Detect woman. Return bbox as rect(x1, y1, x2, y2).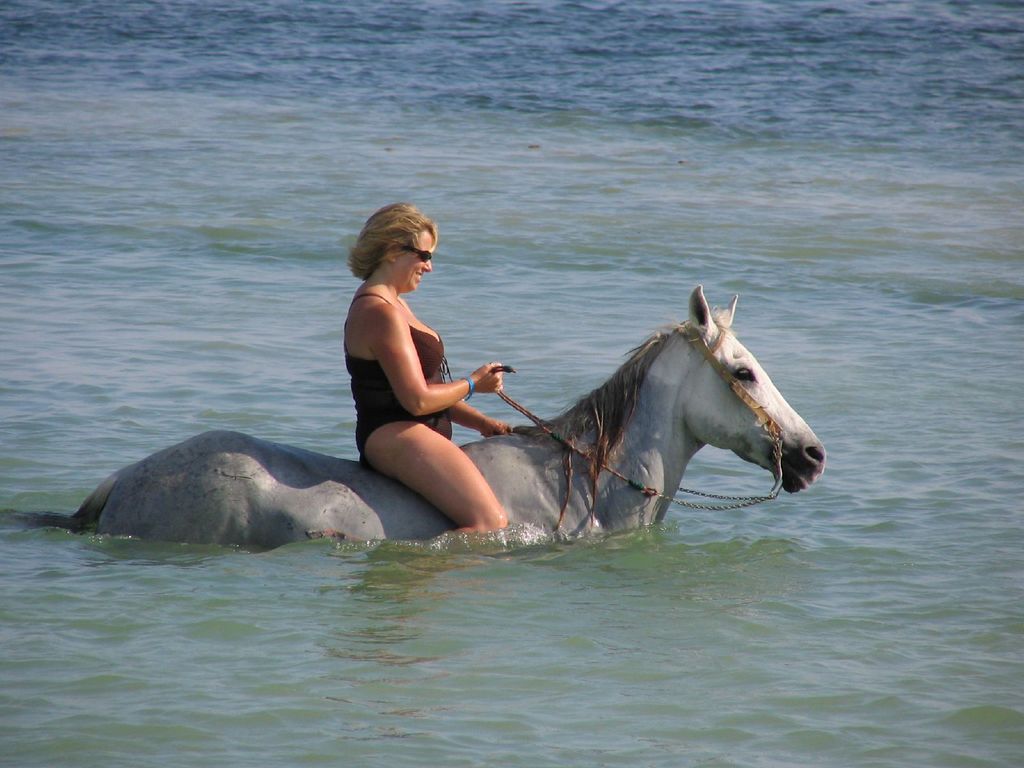
rect(346, 219, 519, 533).
